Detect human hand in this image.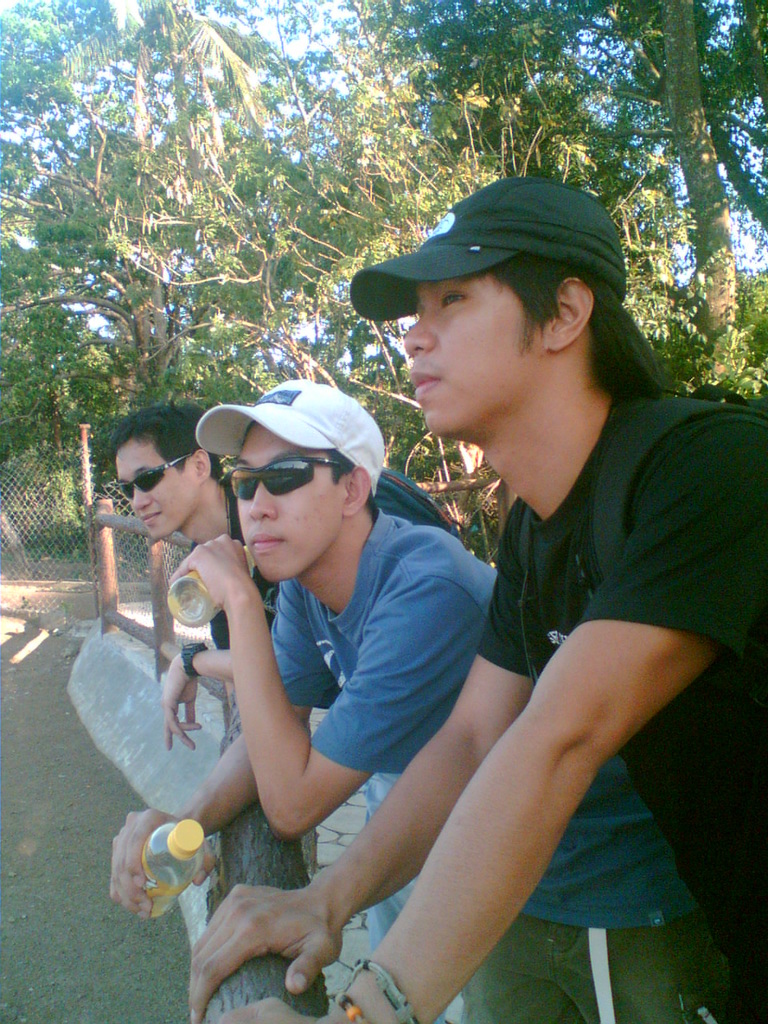
Detection: [x1=161, y1=653, x2=205, y2=753].
